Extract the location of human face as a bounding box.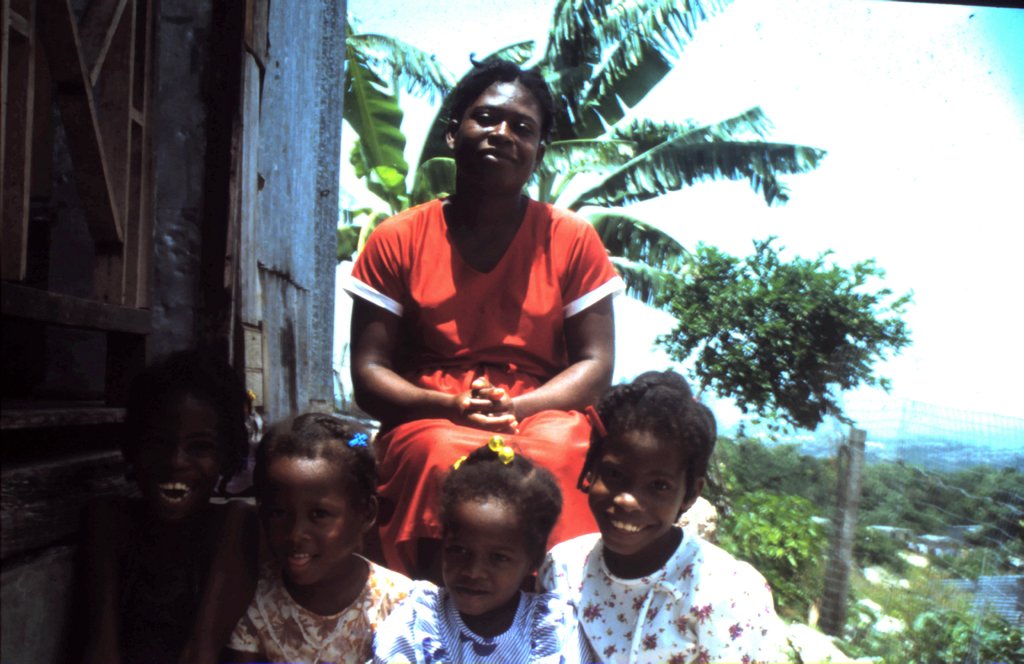
[455,81,543,186].
